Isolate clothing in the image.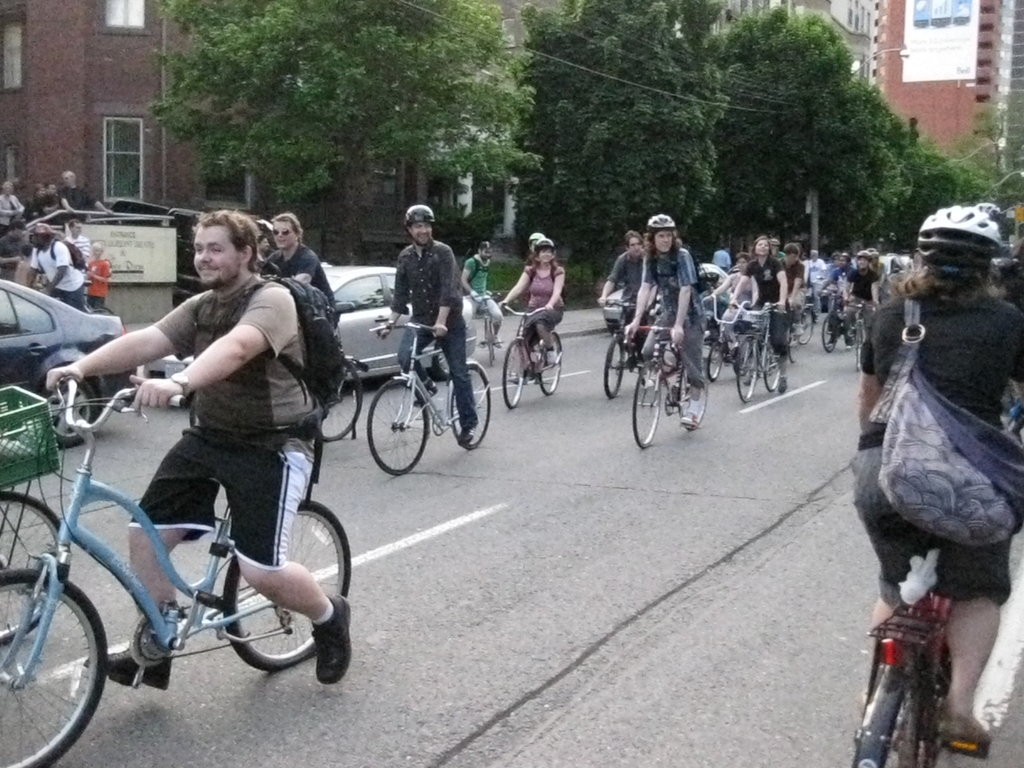
Isolated region: bbox=[53, 190, 97, 222].
